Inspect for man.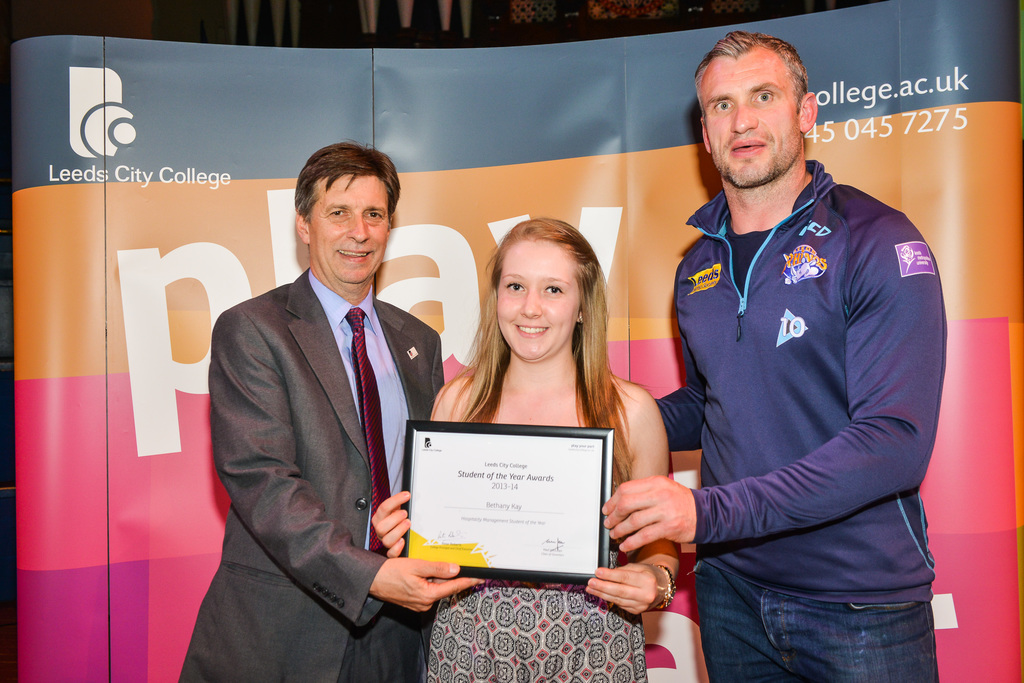
Inspection: [632, 6, 956, 682].
